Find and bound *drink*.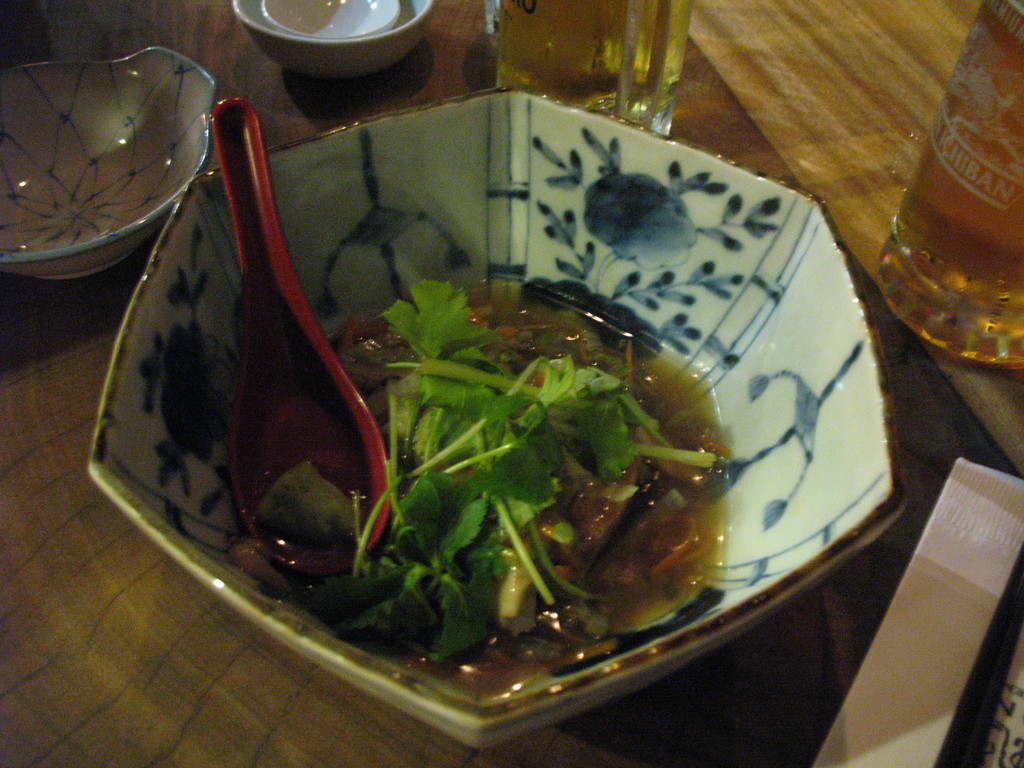
Bound: {"x1": 500, "y1": 0, "x2": 689, "y2": 132}.
